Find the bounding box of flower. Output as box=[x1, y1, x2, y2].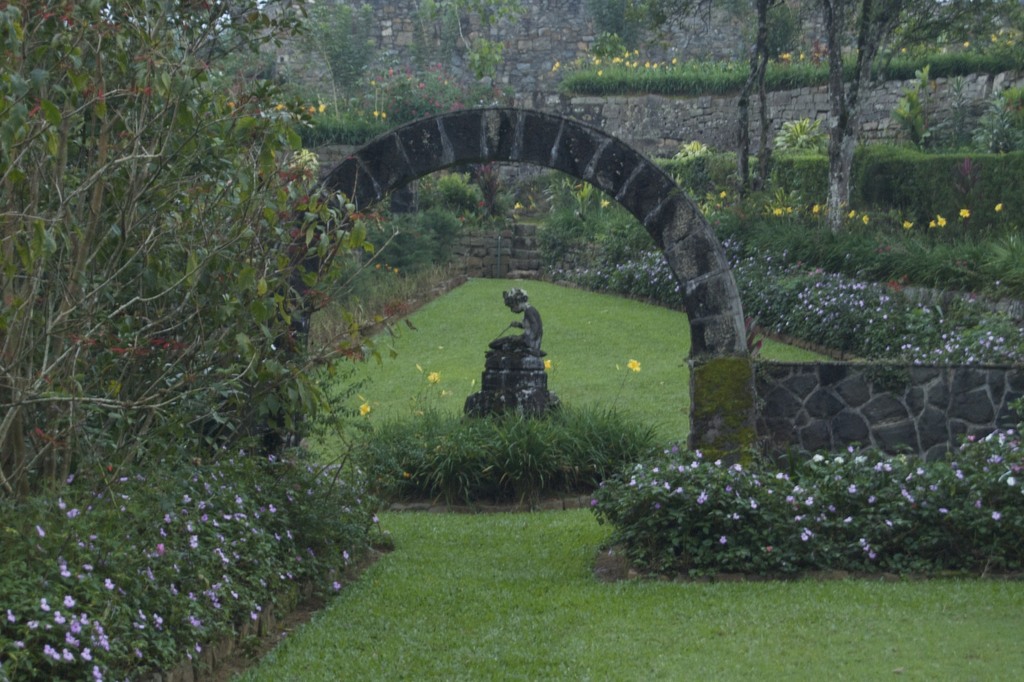
box=[770, 206, 782, 216].
